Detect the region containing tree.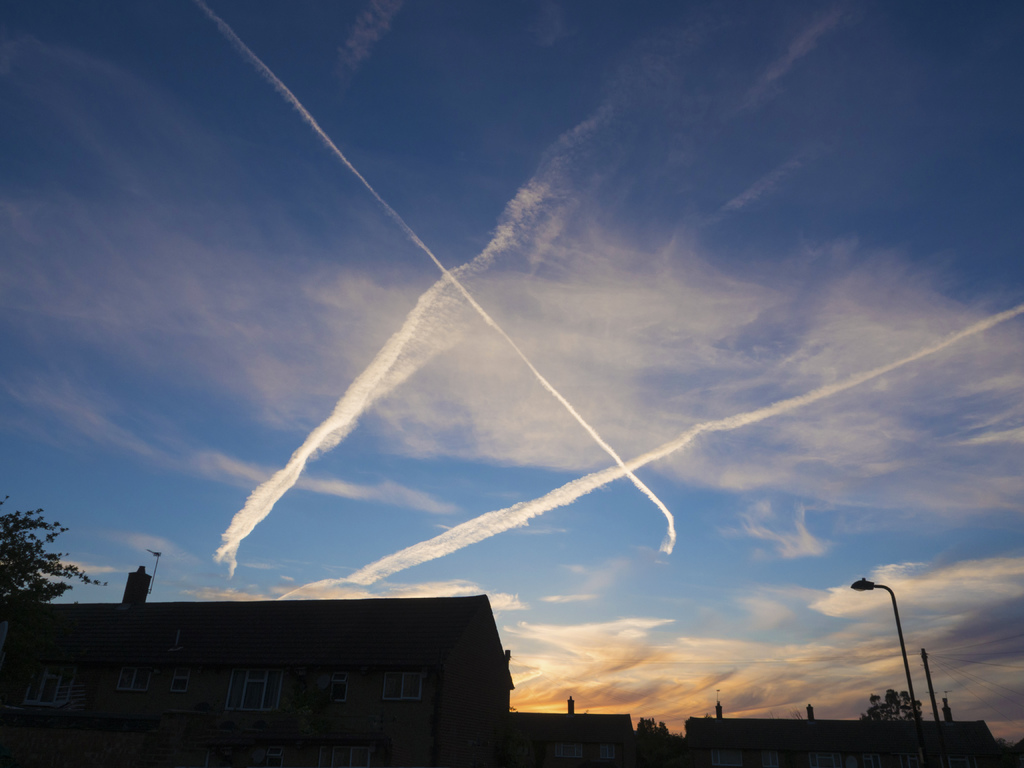
bbox=[637, 717, 682, 744].
